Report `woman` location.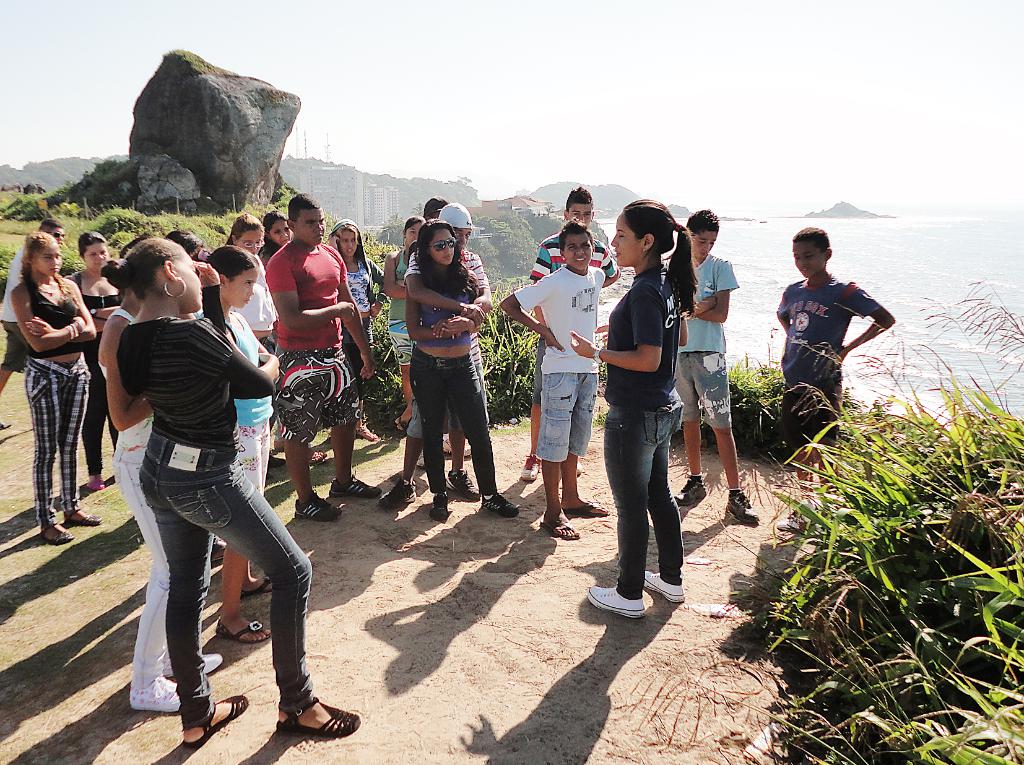
Report: [left=106, top=239, right=360, bottom=741].
